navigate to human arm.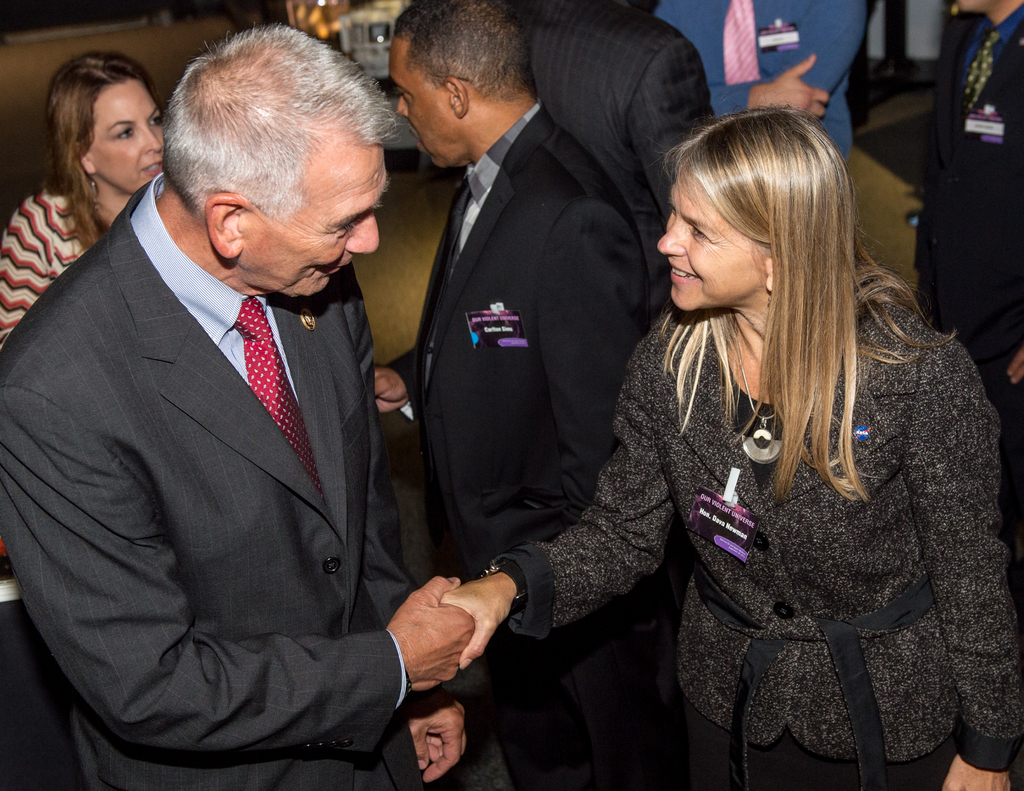
Navigation target: [340, 292, 487, 790].
